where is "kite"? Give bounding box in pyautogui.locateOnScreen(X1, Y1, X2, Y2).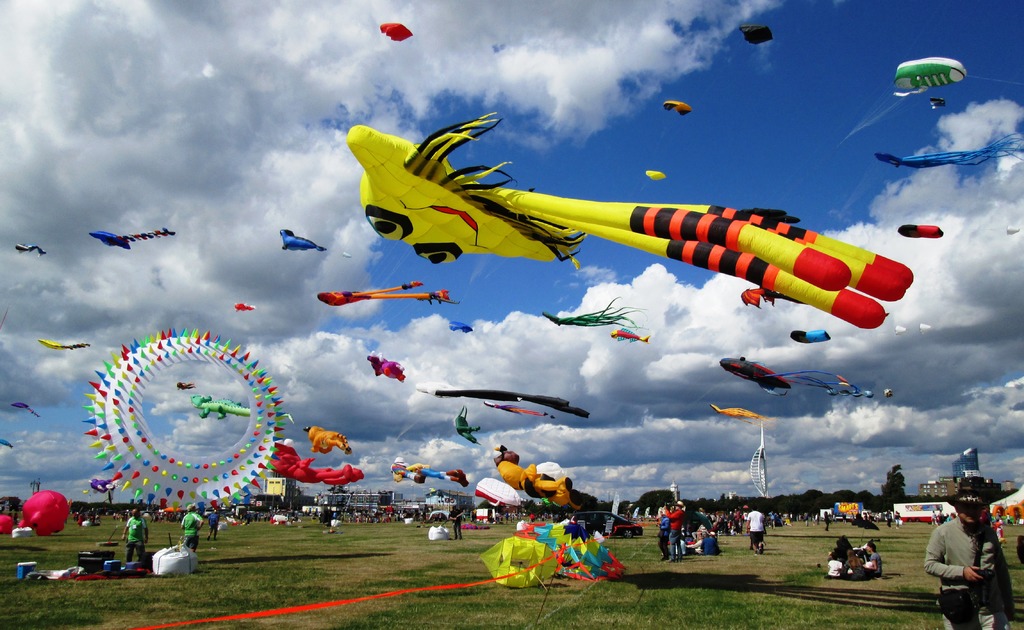
pyautogui.locateOnScreen(9, 400, 42, 421).
